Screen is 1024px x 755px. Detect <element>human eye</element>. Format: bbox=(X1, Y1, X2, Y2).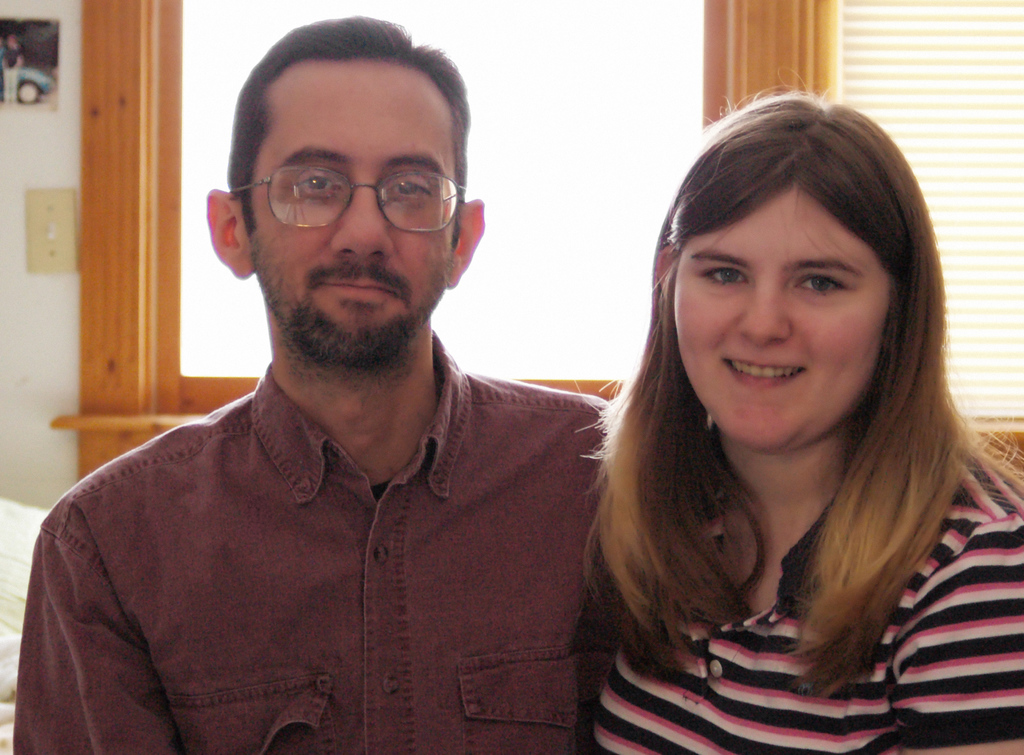
bbox=(691, 264, 753, 295).
